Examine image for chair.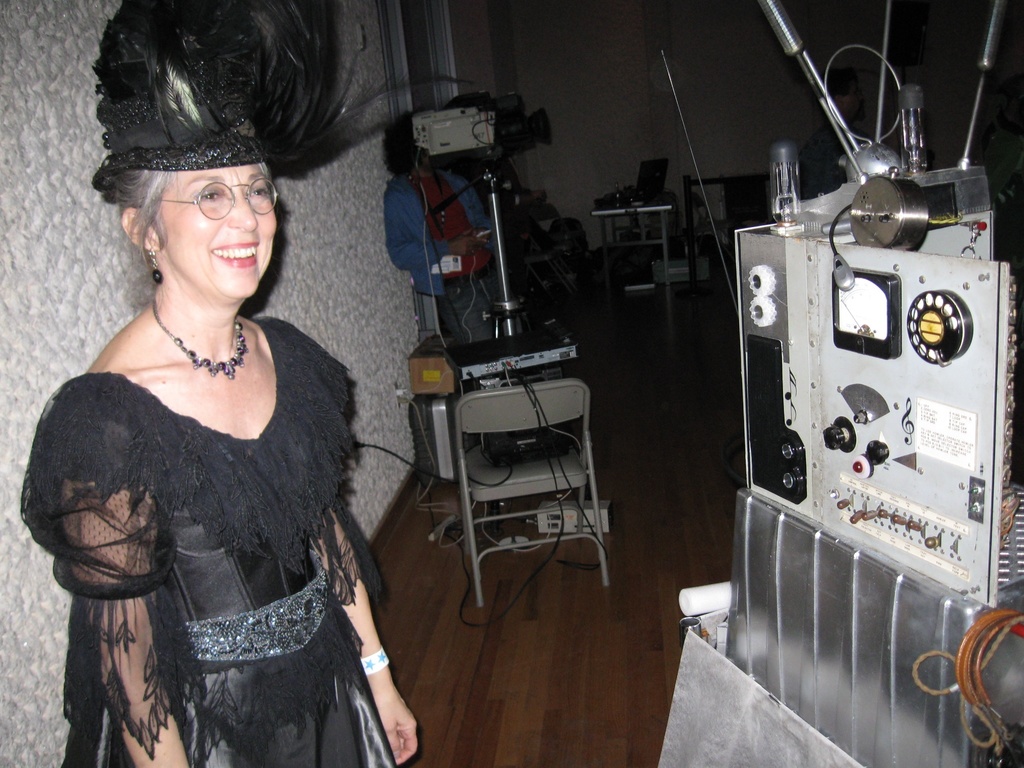
Examination result: [x1=597, y1=161, x2=669, y2=249].
